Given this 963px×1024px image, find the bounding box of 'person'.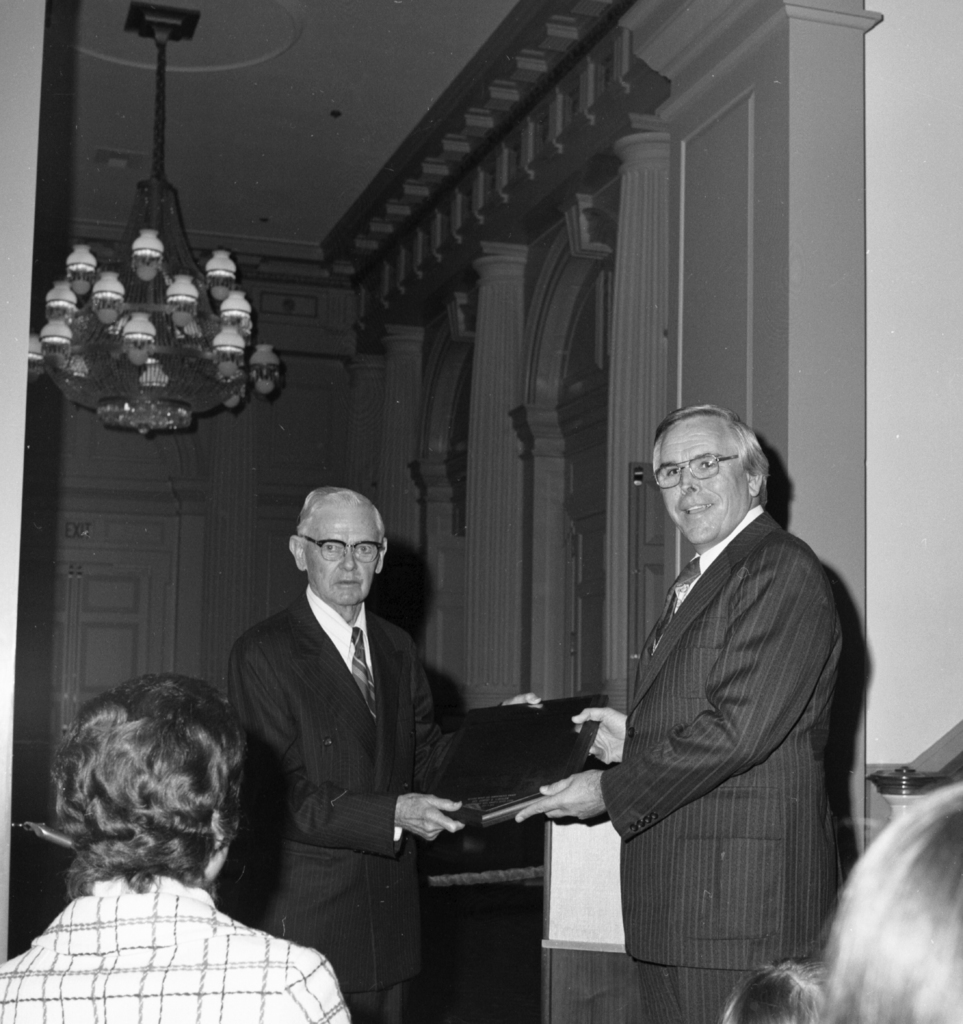
crop(723, 776, 957, 1023).
